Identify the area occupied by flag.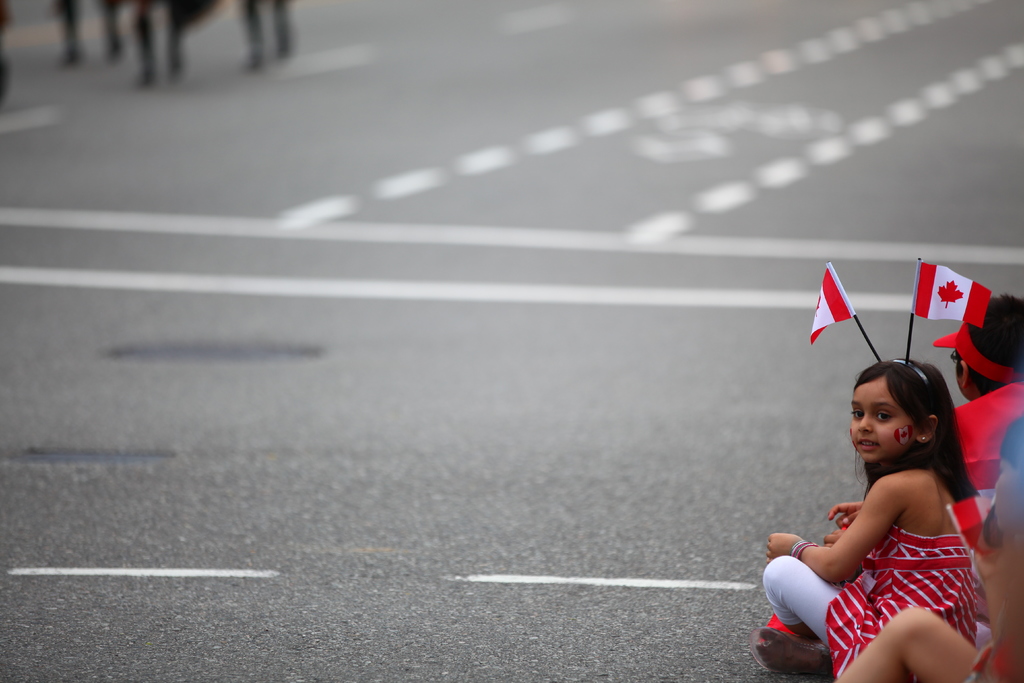
Area: (x1=907, y1=261, x2=993, y2=333).
